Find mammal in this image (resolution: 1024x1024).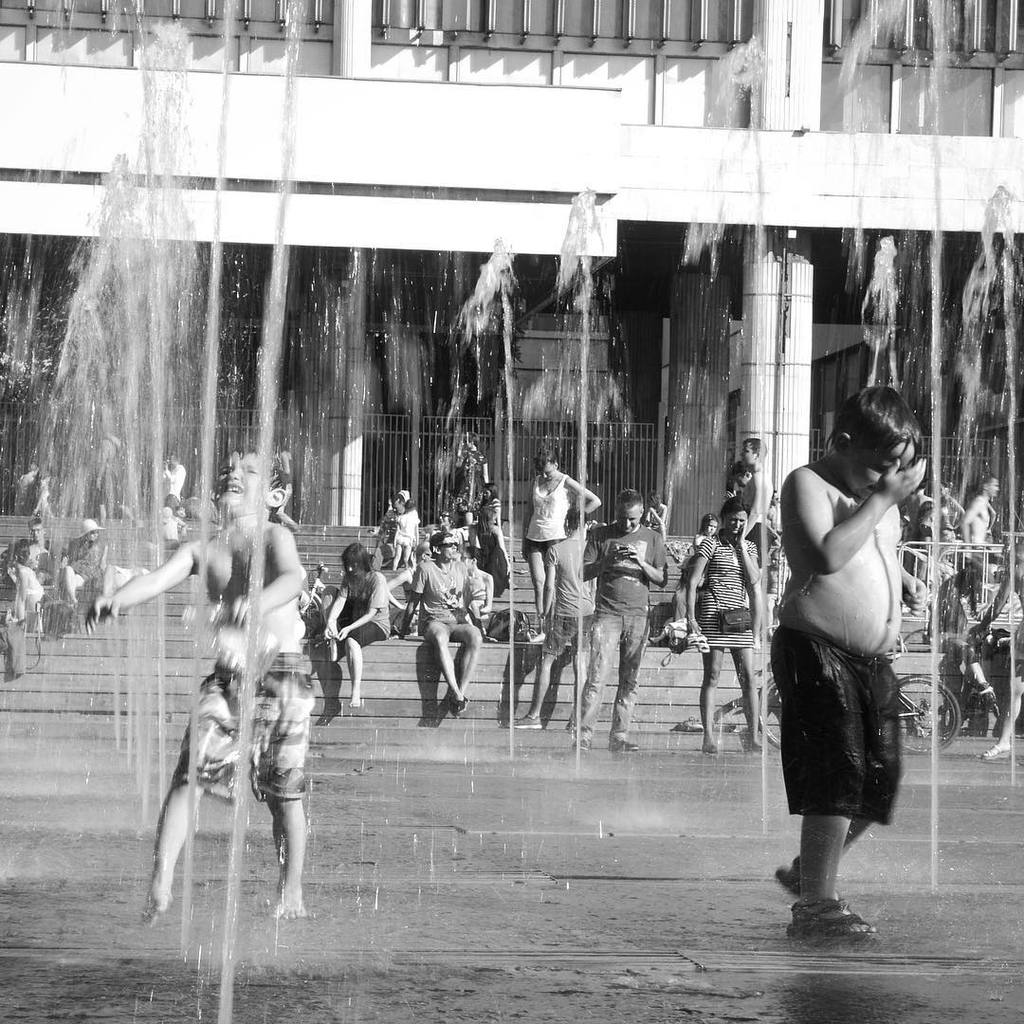
box=[461, 544, 496, 624].
